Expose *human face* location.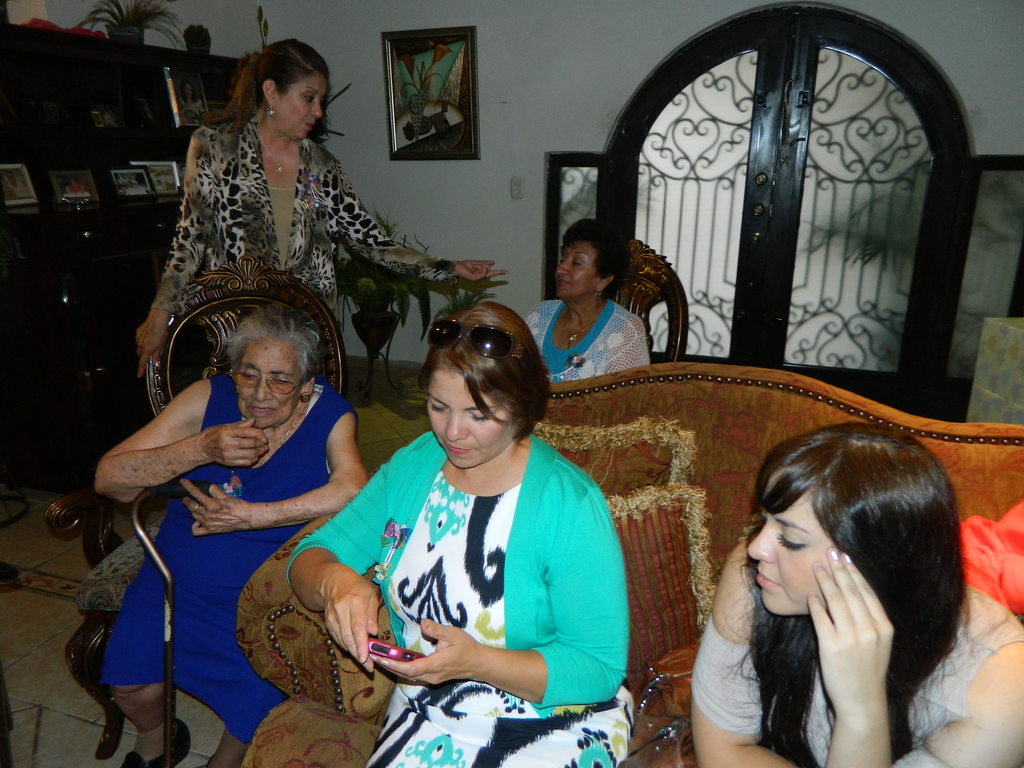
Exposed at bbox=(237, 341, 301, 430).
